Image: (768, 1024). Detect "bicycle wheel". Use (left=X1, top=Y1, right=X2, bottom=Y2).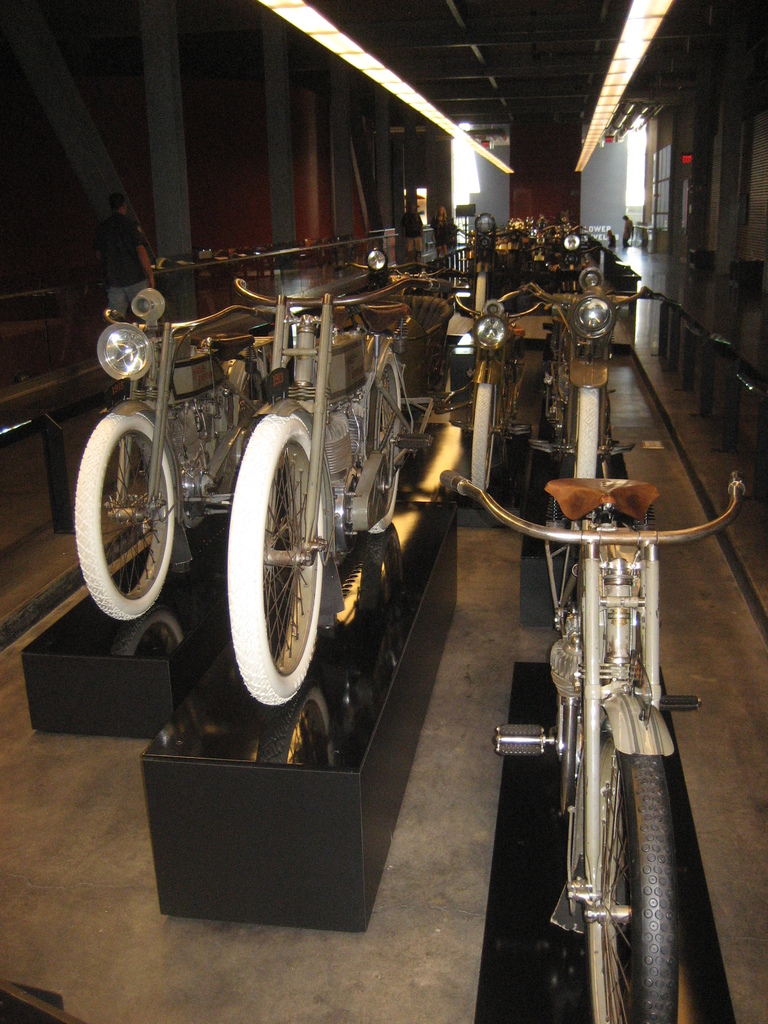
(left=570, top=381, right=598, bottom=481).
